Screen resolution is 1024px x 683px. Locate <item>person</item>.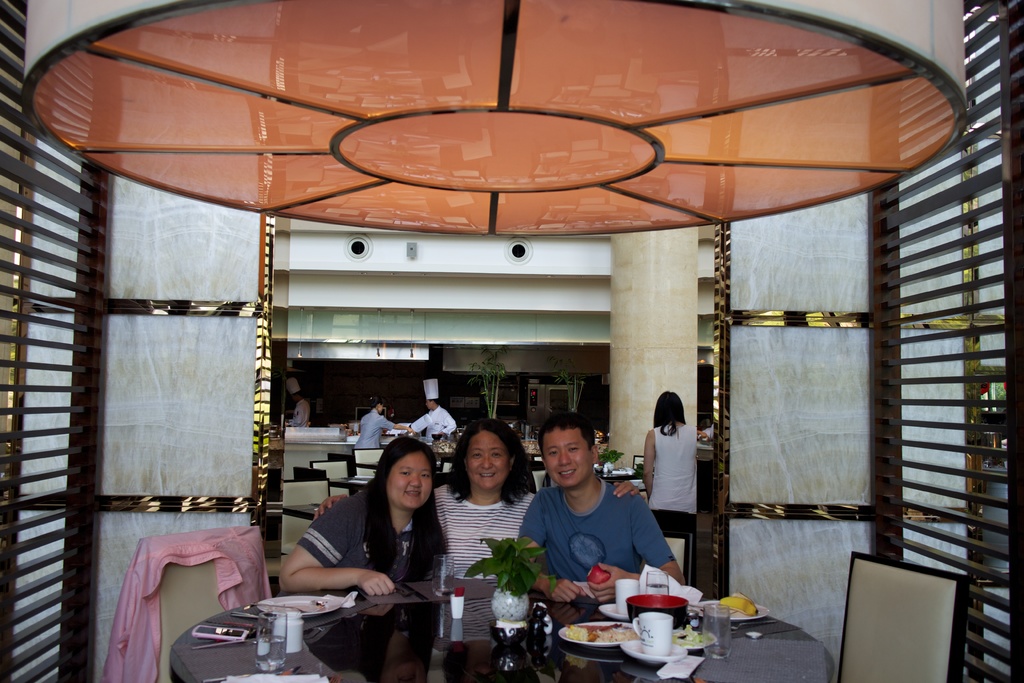
bbox=[638, 392, 696, 541].
